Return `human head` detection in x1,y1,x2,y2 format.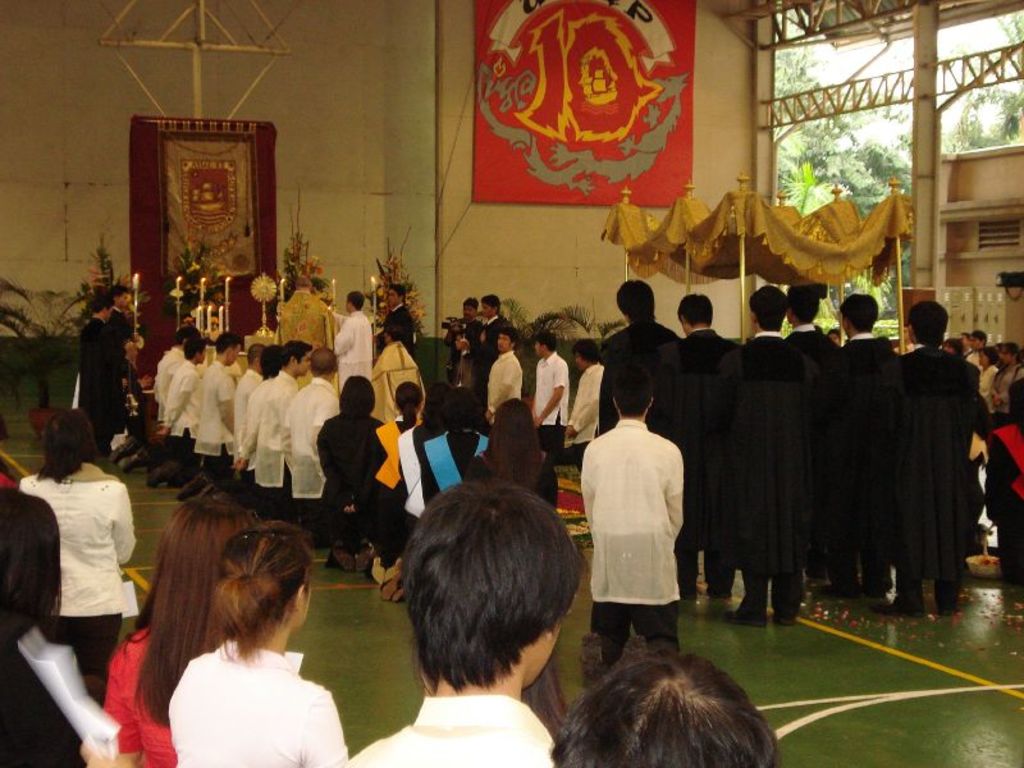
379,488,598,717.
